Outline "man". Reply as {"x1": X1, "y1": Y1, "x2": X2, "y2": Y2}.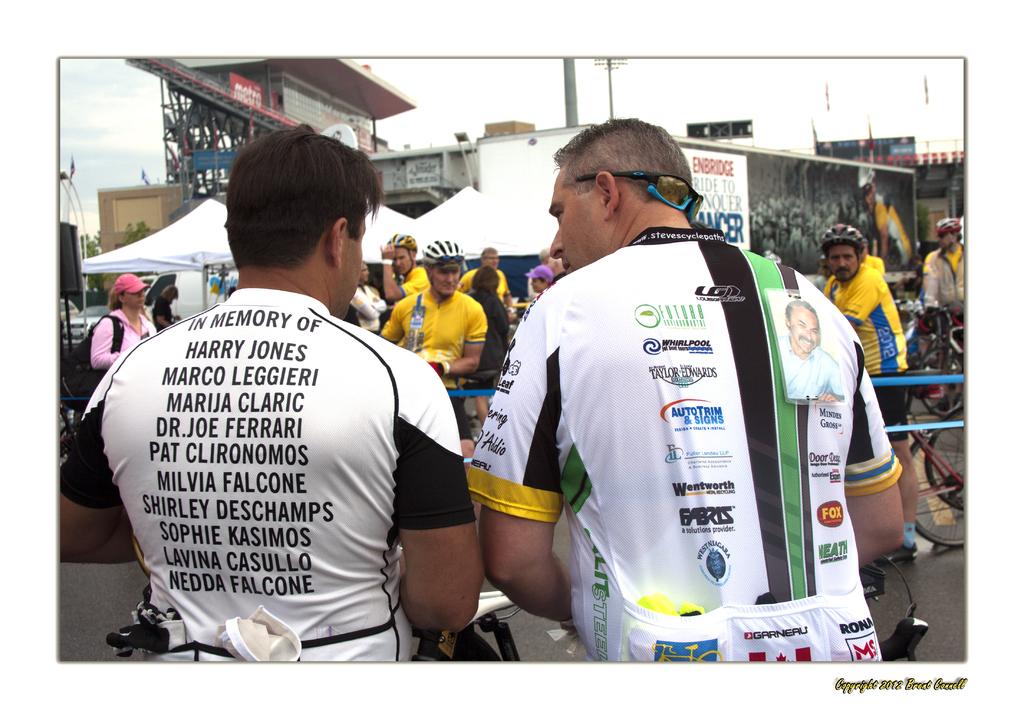
{"x1": 464, "y1": 114, "x2": 901, "y2": 713}.
